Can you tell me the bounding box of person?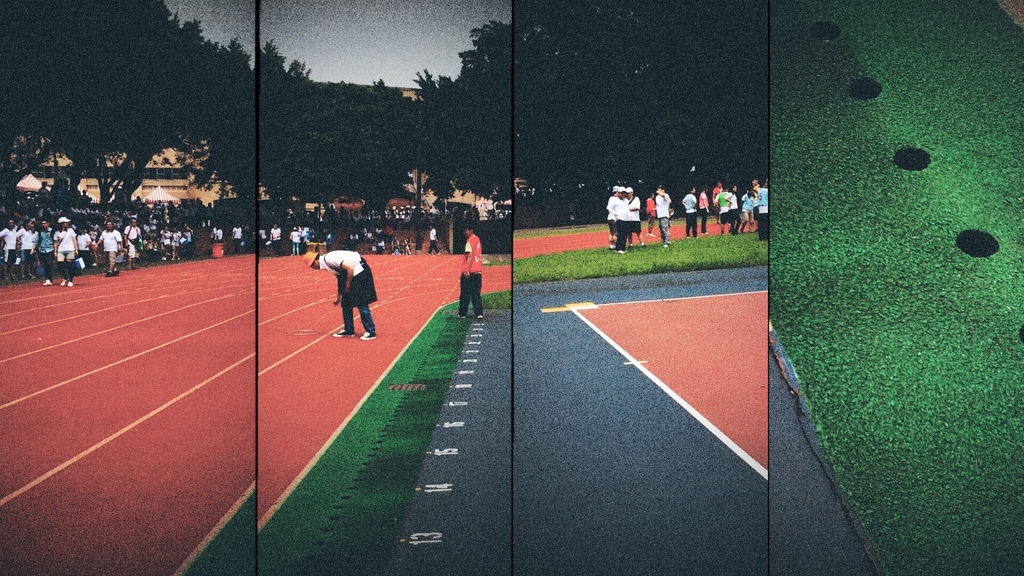
(653,180,675,244).
